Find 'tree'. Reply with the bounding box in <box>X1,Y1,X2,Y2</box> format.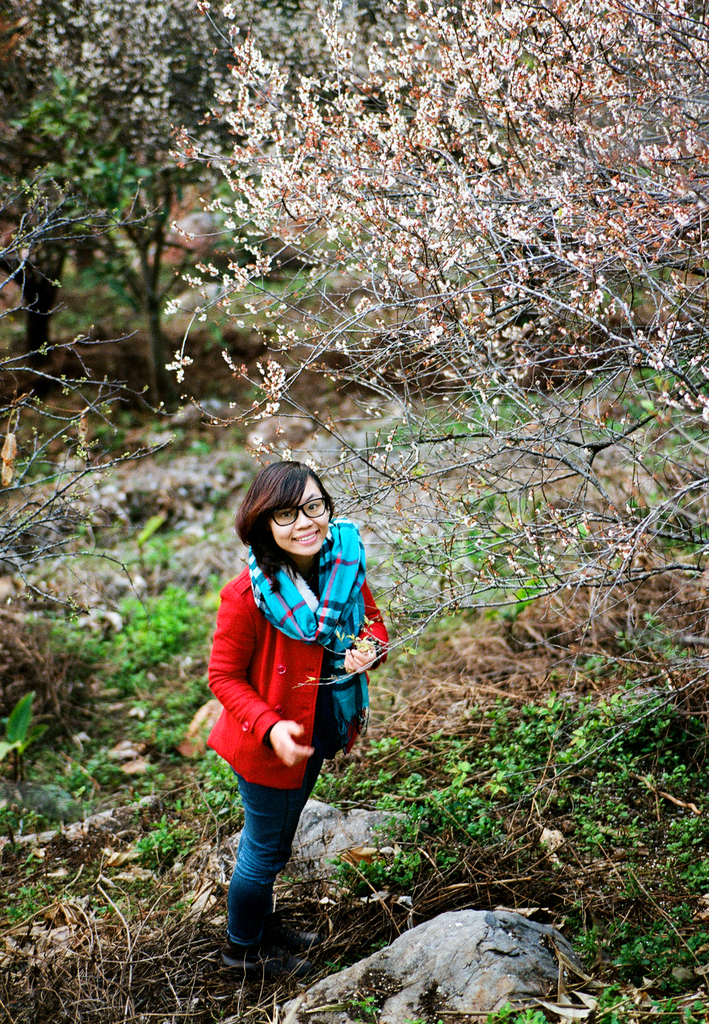
<box>0,0,408,161</box>.
